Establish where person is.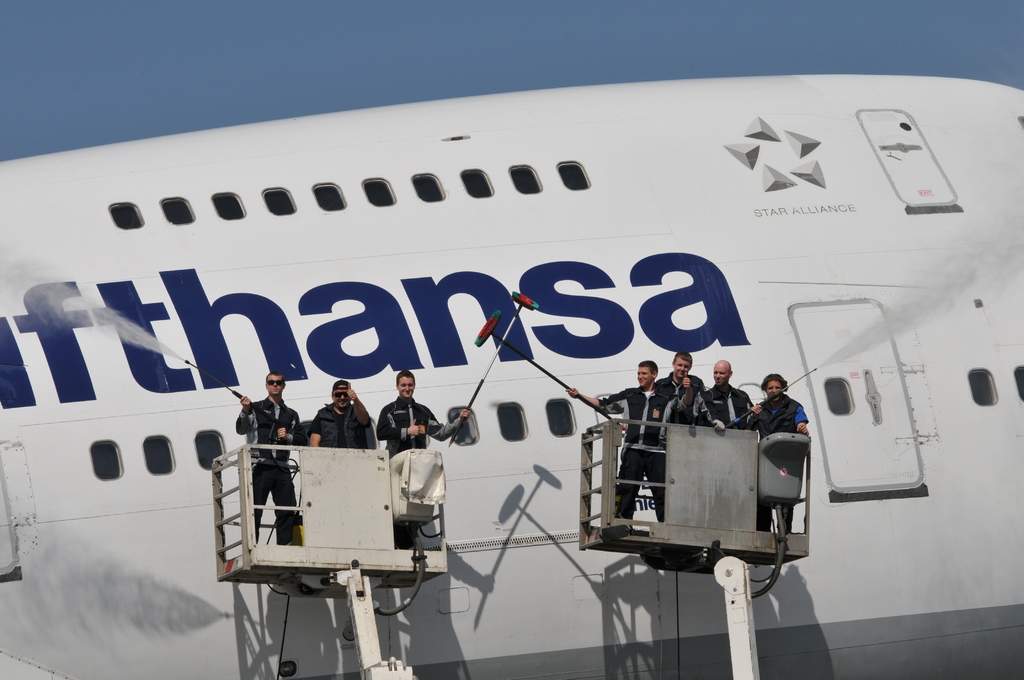
Established at [236,369,300,544].
